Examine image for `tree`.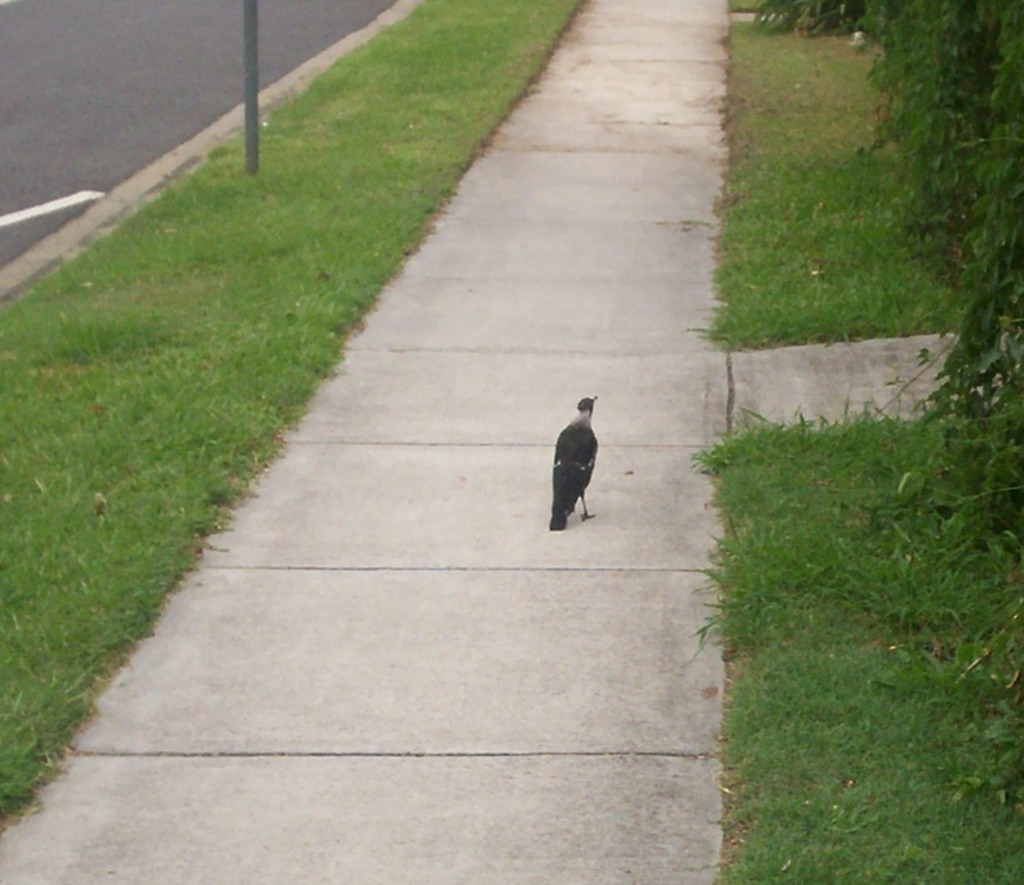
Examination result: bbox=(768, 0, 1023, 524).
